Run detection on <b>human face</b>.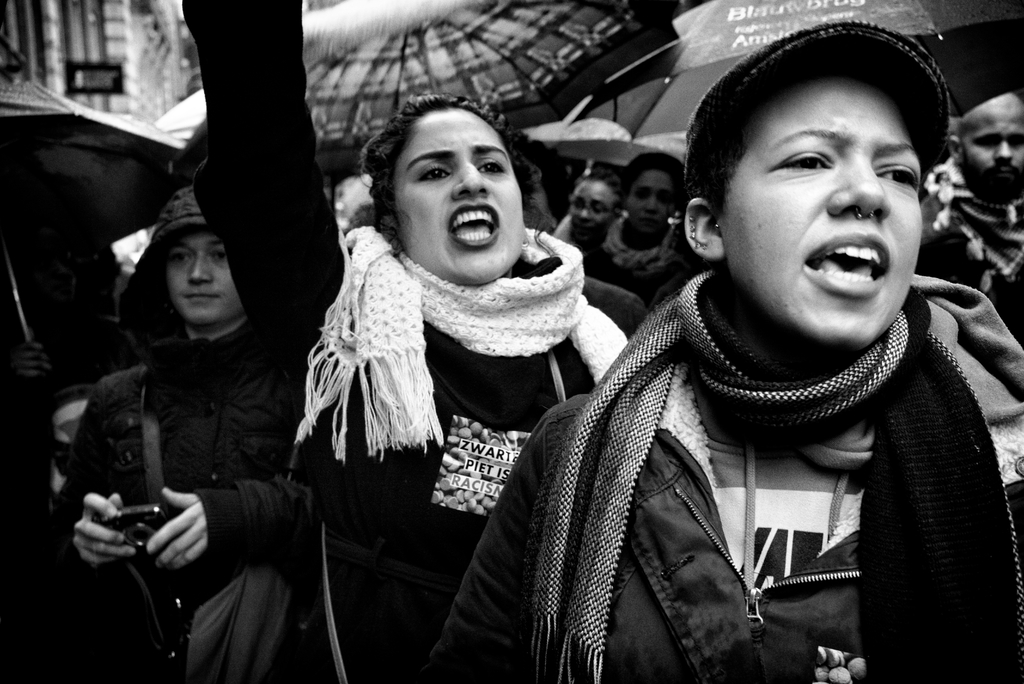
Result: [564,173,621,246].
